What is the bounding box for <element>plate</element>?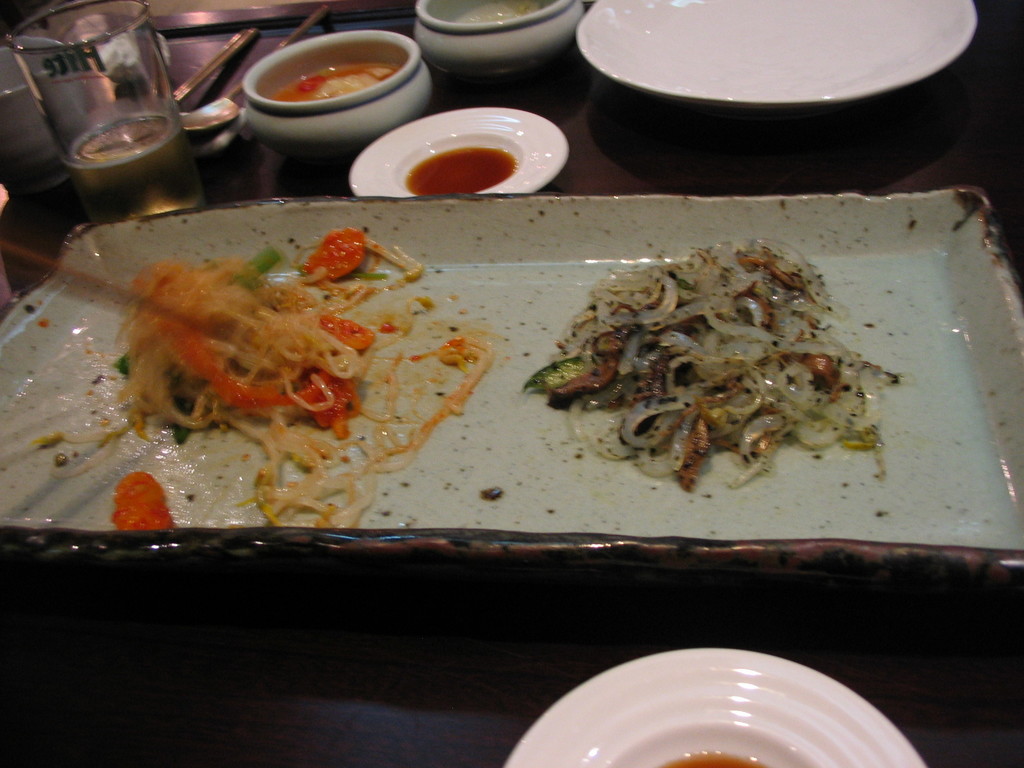
x1=0, y1=186, x2=1023, y2=572.
